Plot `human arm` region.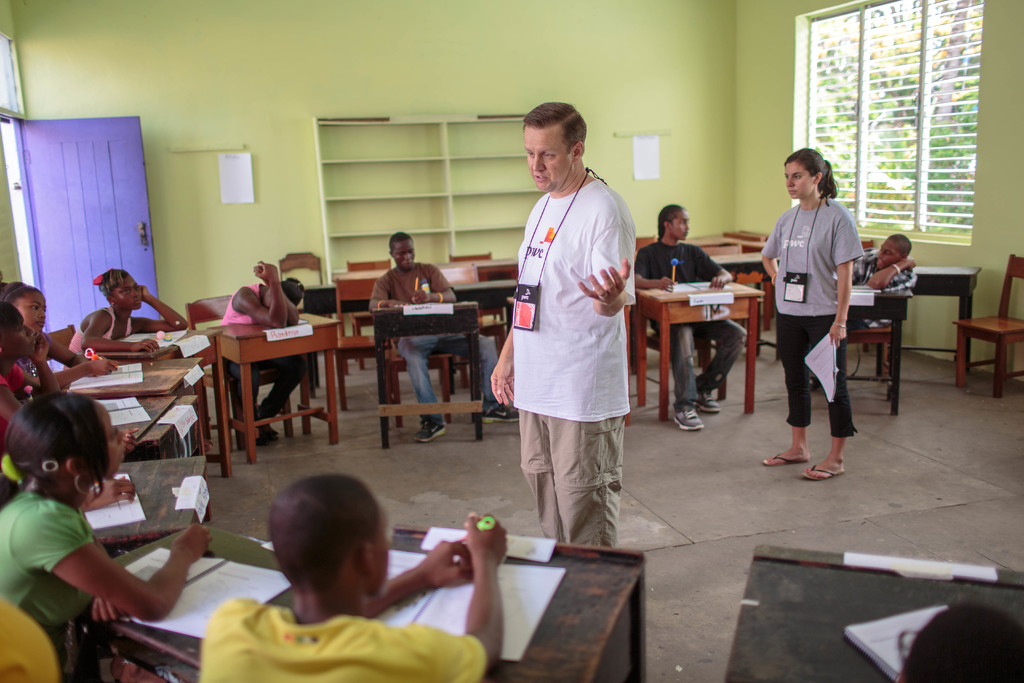
Plotted at <bbox>231, 258, 292, 335</bbox>.
